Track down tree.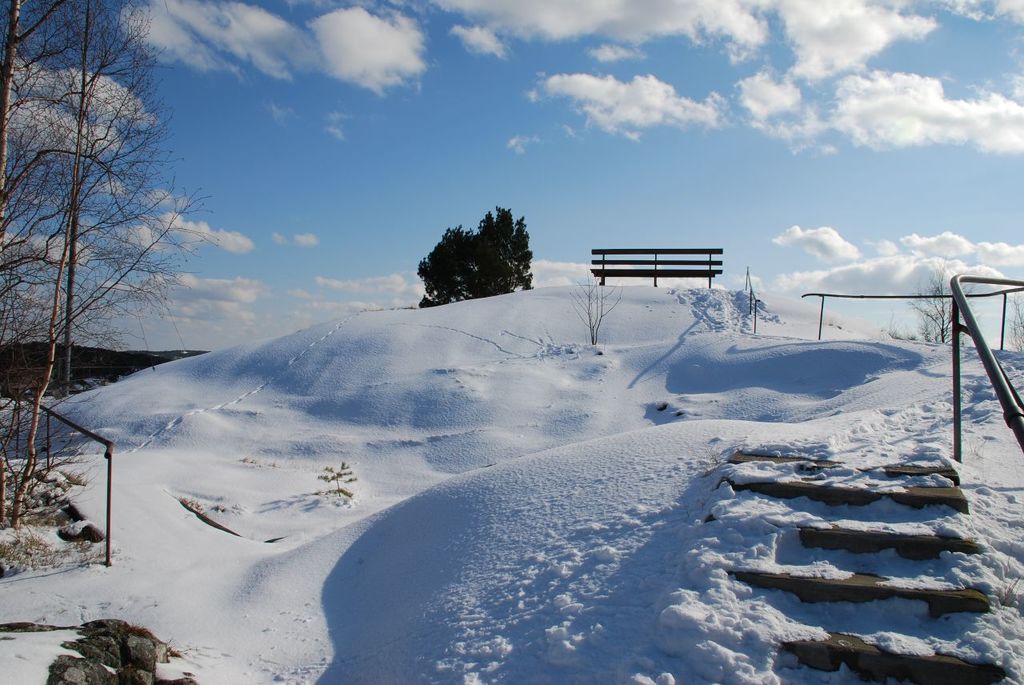
Tracked to 419:203:541:306.
